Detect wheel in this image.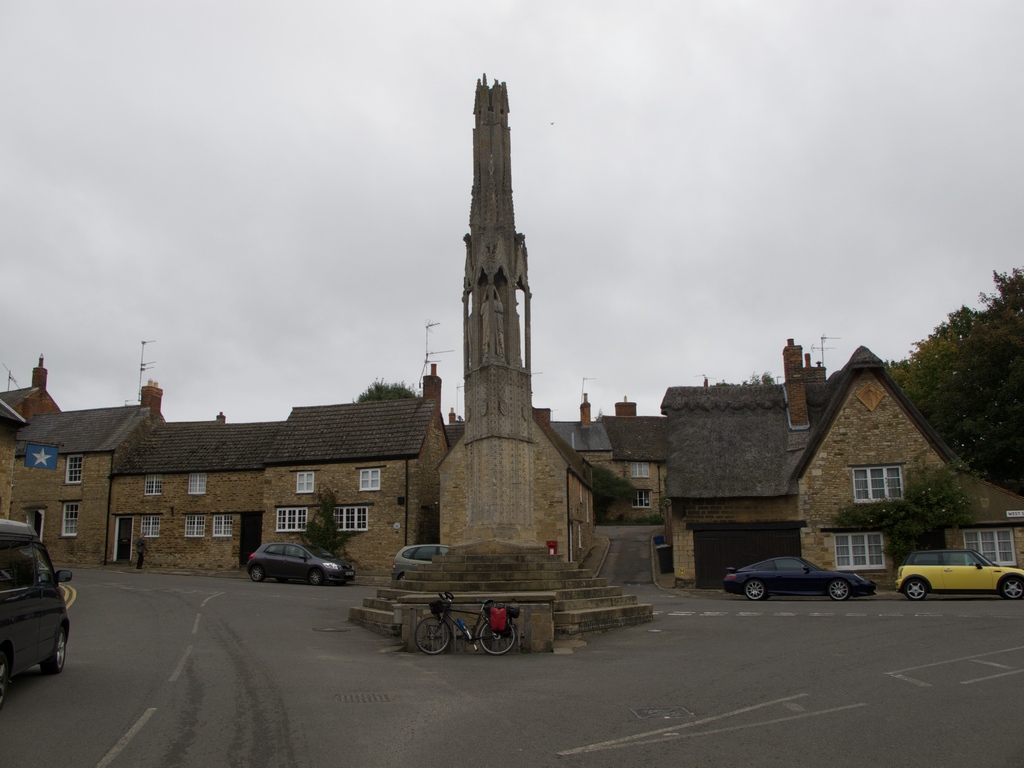
Detection: select_region(746, 578, 764, 601).
